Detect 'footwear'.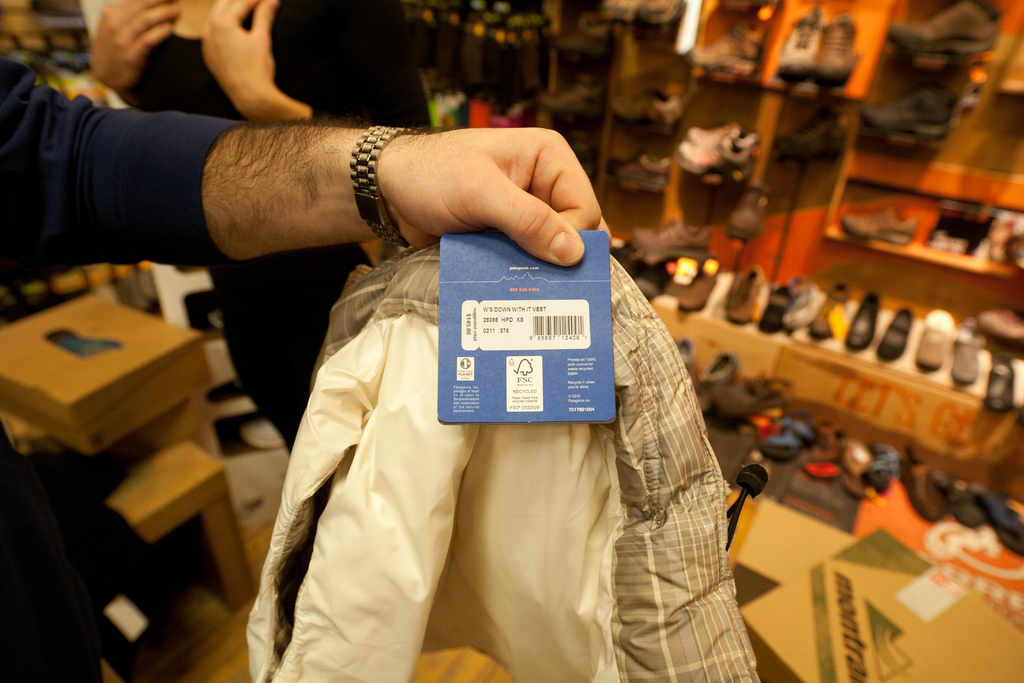
Detected at [left=954, top=318, right=982, bottom=386].
